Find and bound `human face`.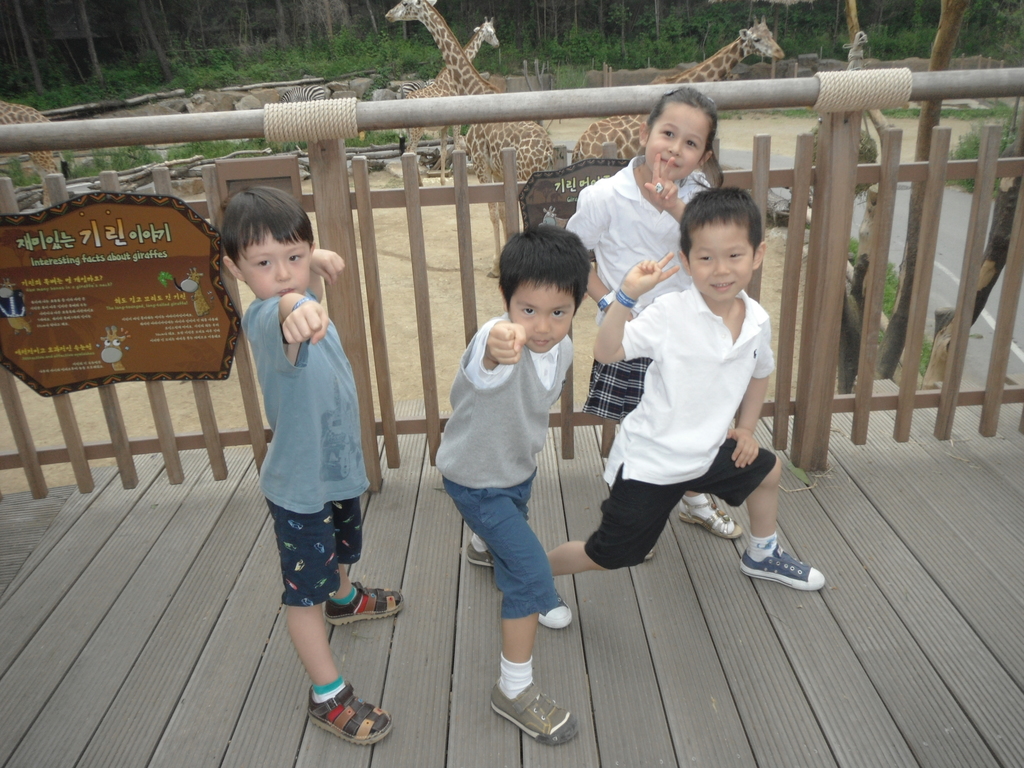
Bound: <region>239, 228, 312, 294</region>.
